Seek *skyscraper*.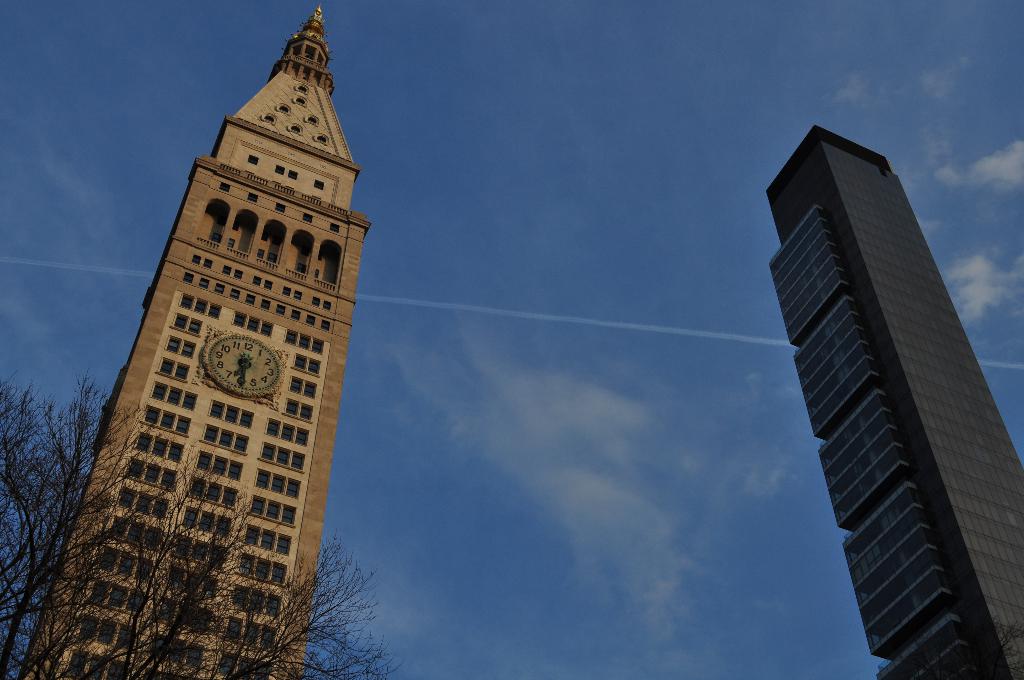
<box>28,1,367,679</box>.
